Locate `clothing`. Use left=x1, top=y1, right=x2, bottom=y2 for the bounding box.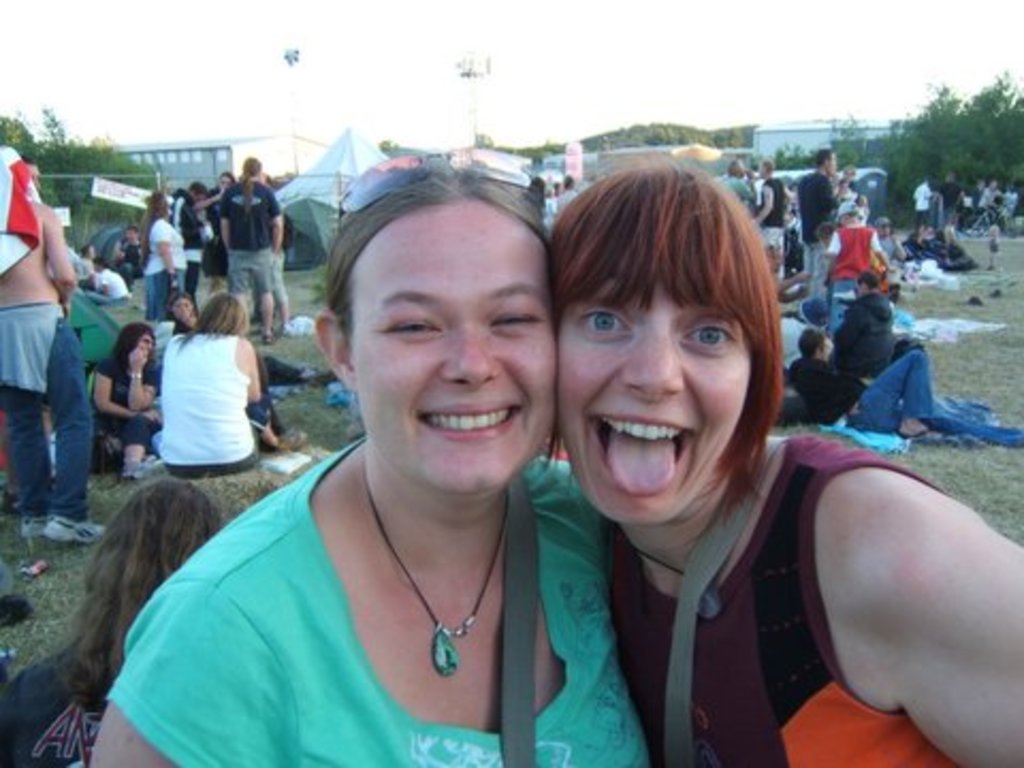
left=105, top=435, right=651, bottom=766.
